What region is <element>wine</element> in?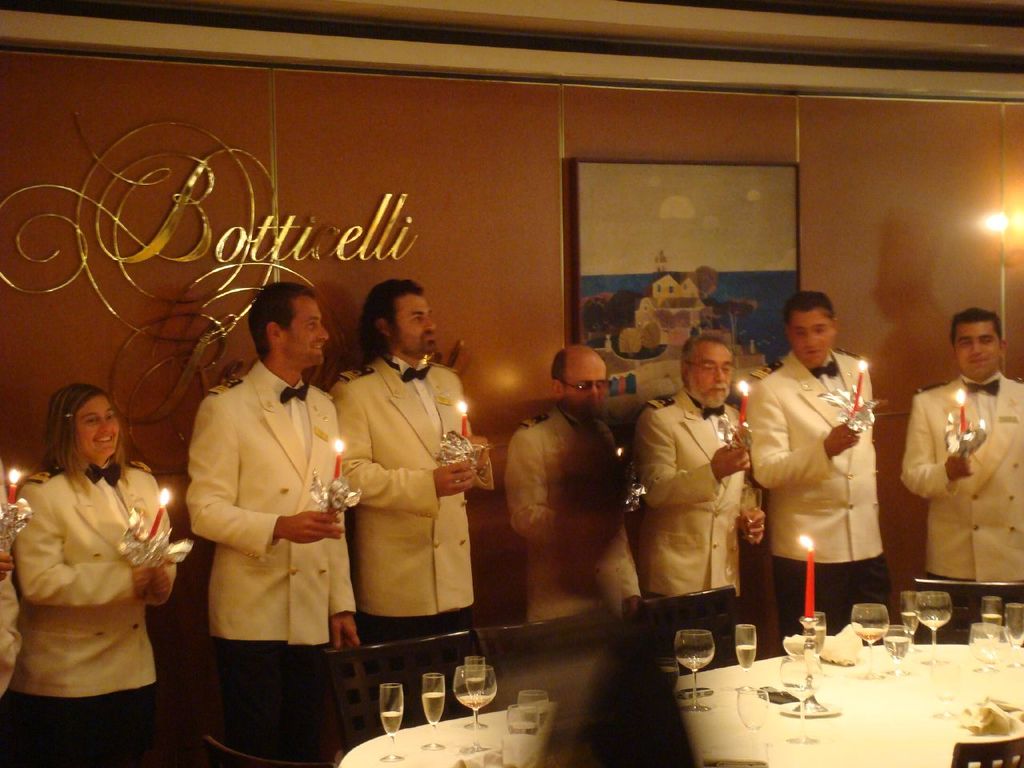
(738,646,754,666).
